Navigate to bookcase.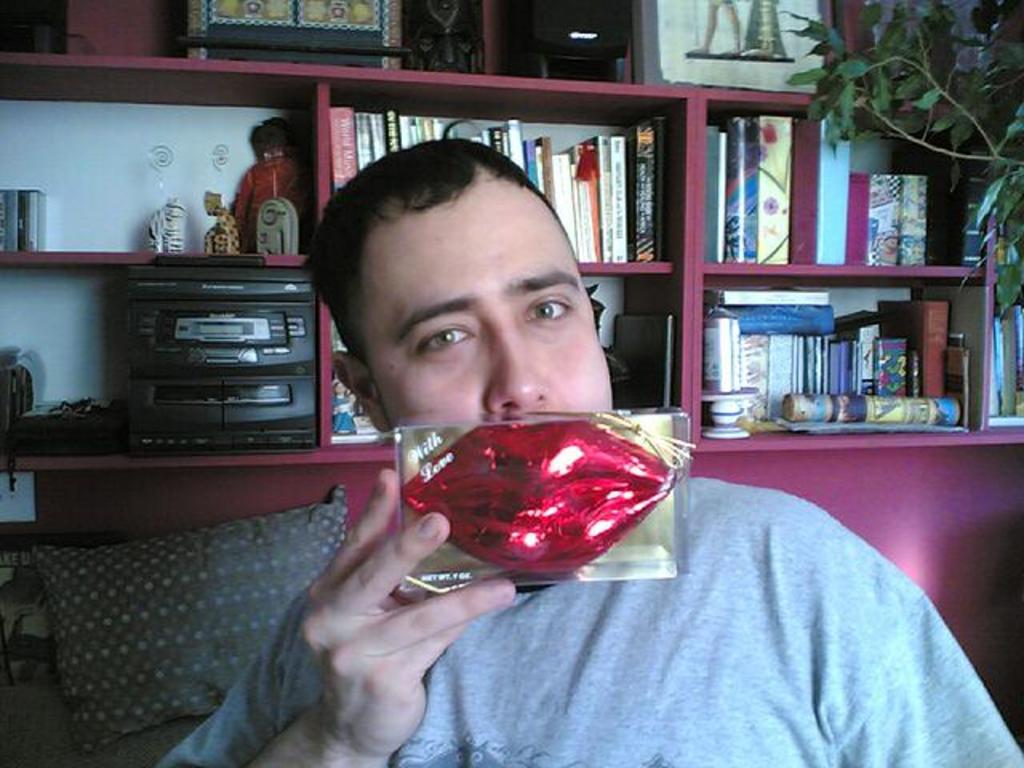
Navigation target: (x1=0, y1=51, x2=1022, y2=450).
